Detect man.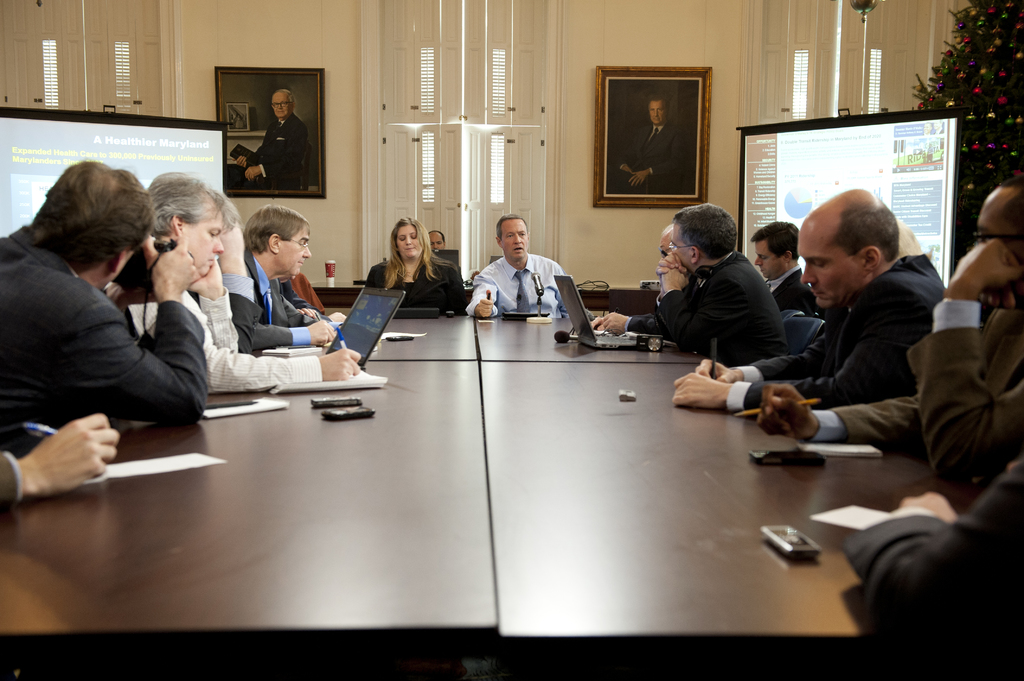
Detected at {"left": 760, "top": 182, "right": 1023, "bottom": 485}.
